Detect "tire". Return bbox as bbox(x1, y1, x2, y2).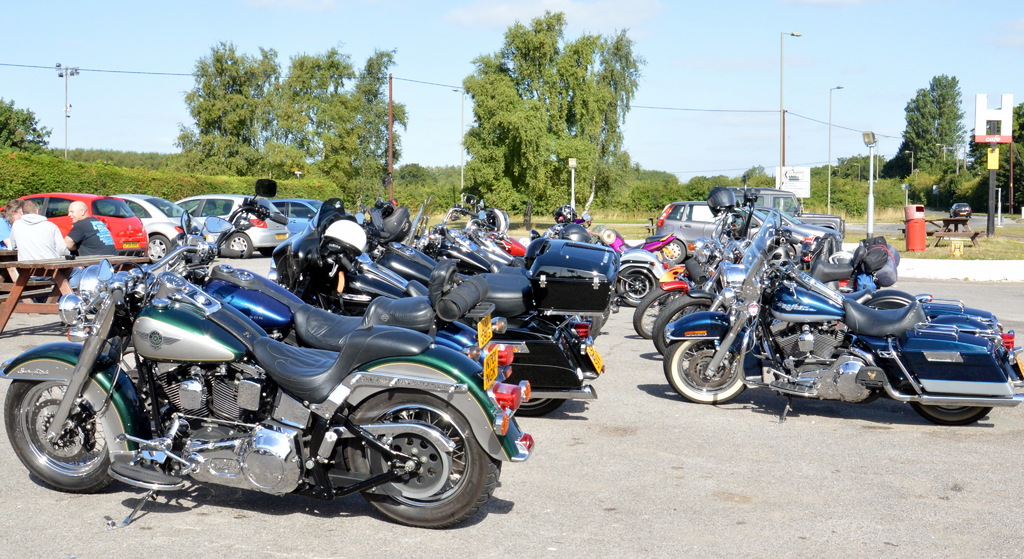
bbox(913, 402, 996, 425).
